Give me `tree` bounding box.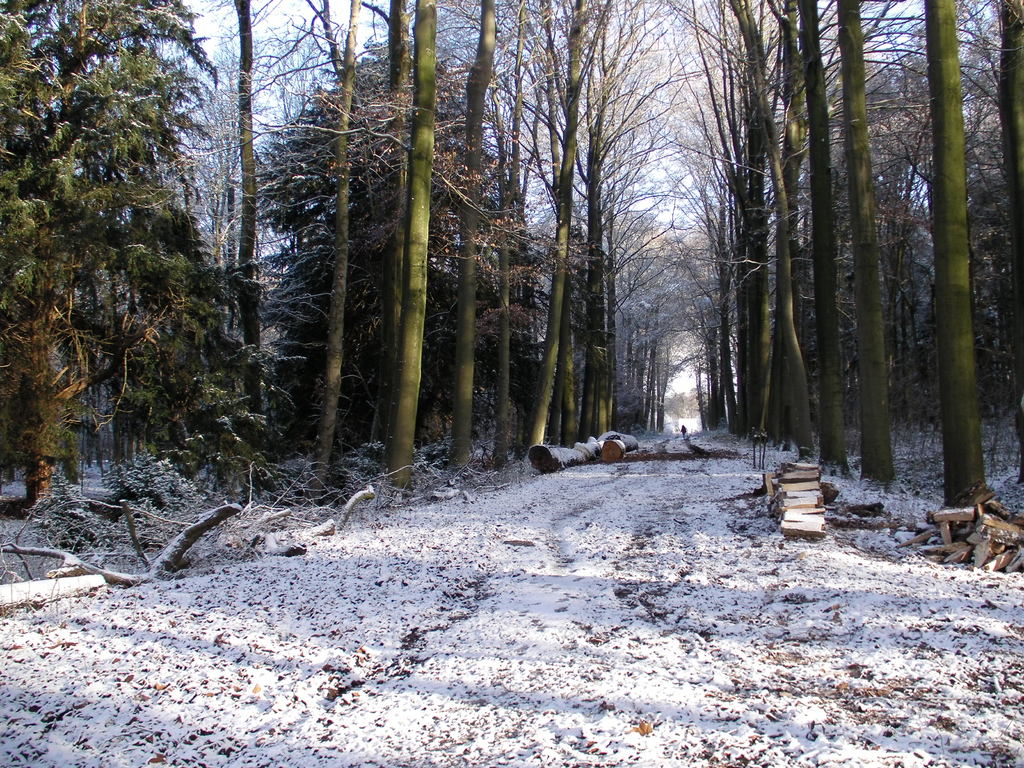
x1=820, y1=0, x2=909, y2=503.
